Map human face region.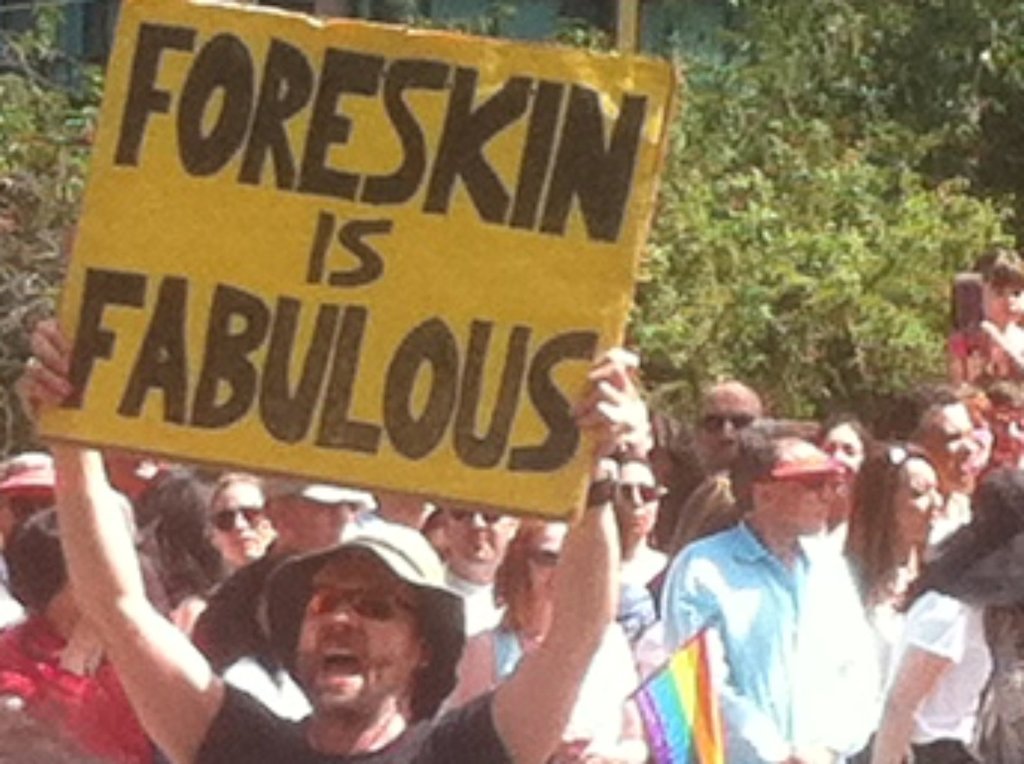
Mapped to detection(291, 502, 358, 553).
